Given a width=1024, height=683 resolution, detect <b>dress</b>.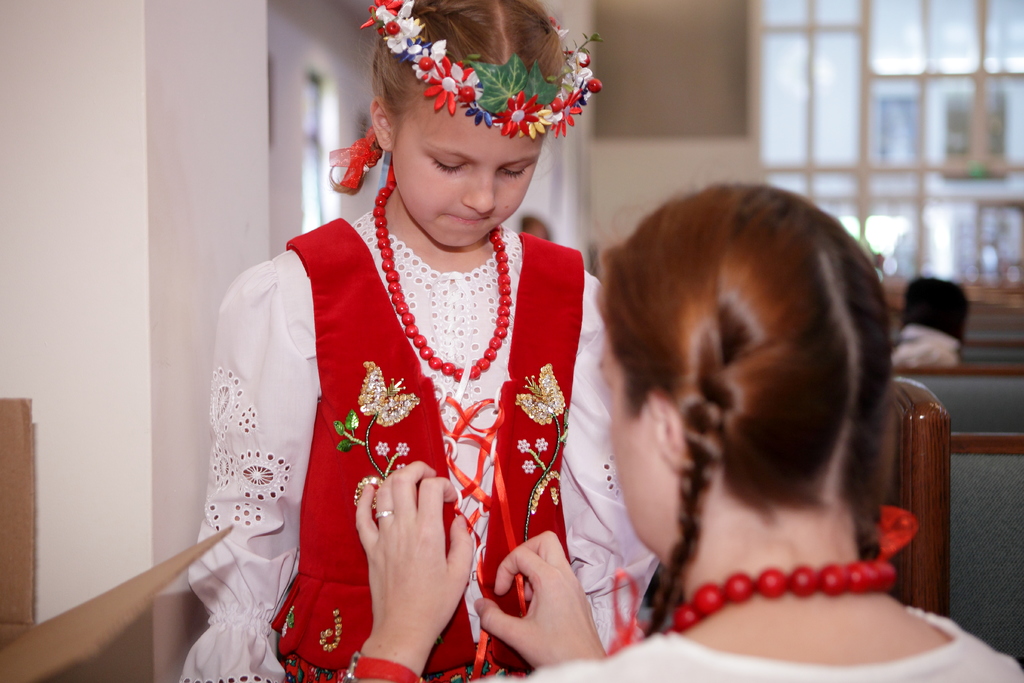
[x1=178, y1=208, x2=661, y2=682].
